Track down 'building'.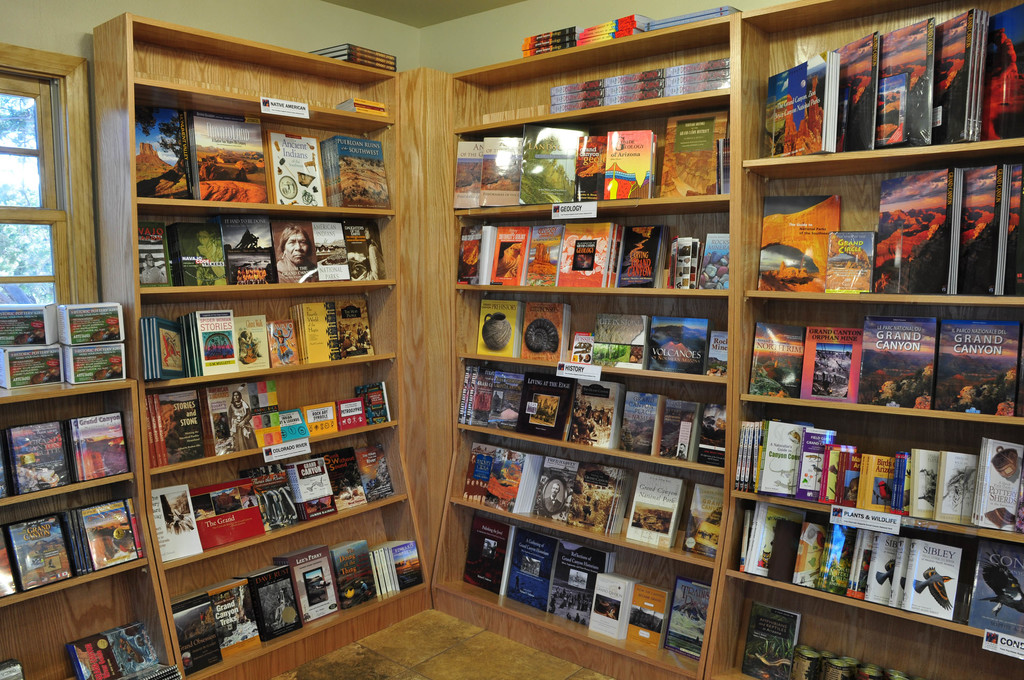
Tracked to <bbox>0, 0, 1023, 679</bbox>.
